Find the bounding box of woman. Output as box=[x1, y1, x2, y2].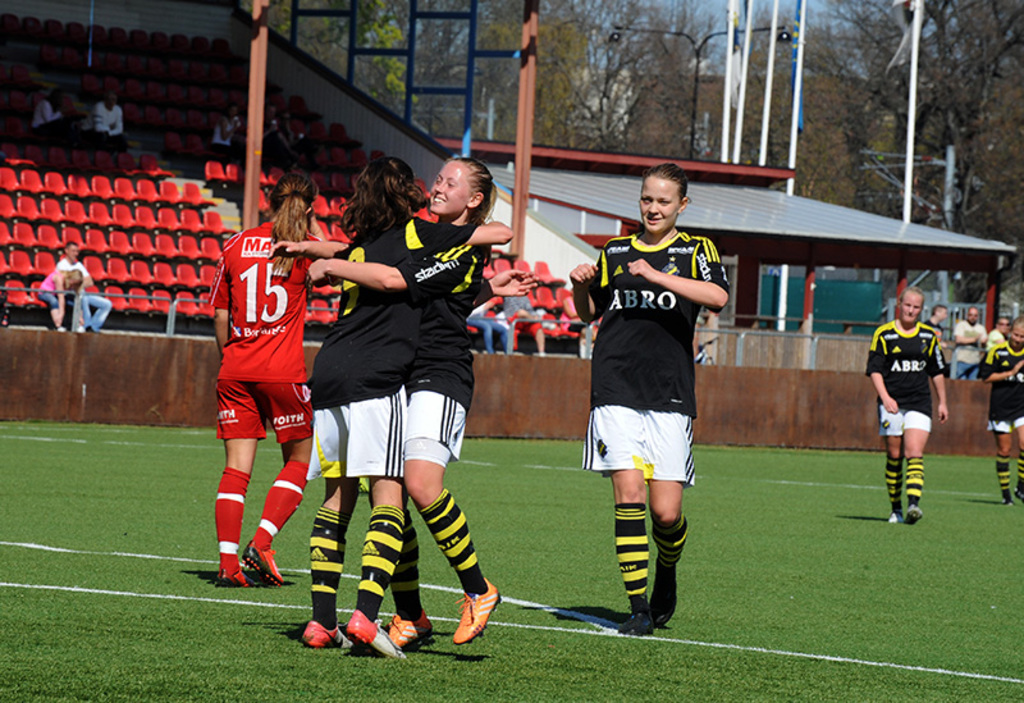
box=[865, 288, 952, 535].
